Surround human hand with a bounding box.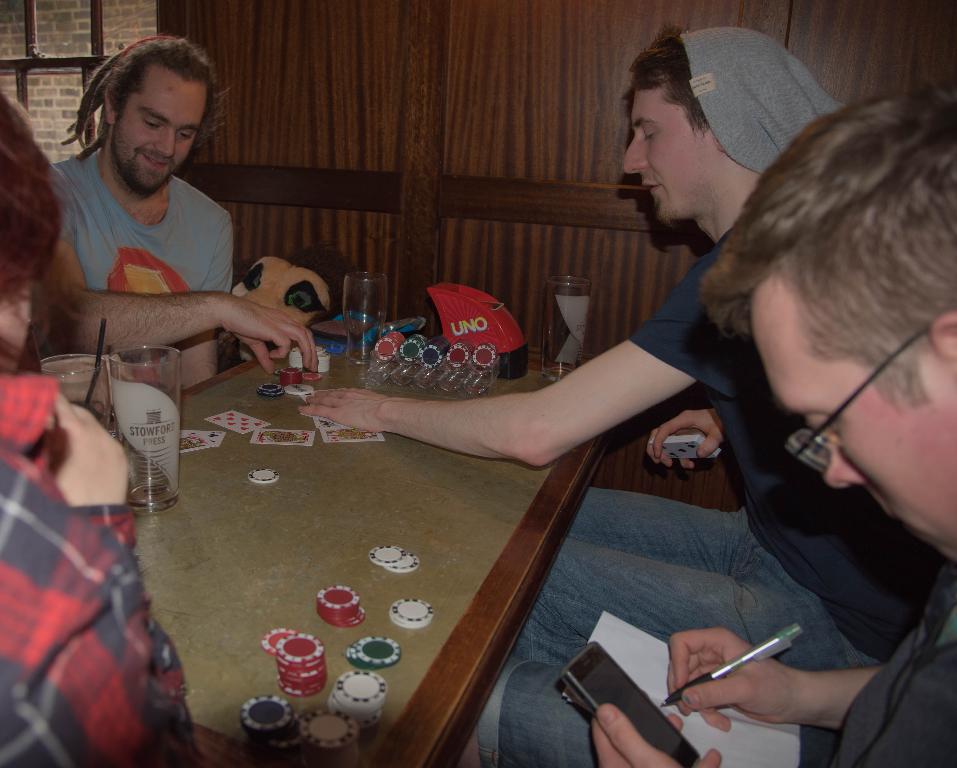
[665, 624, 801, 735].
